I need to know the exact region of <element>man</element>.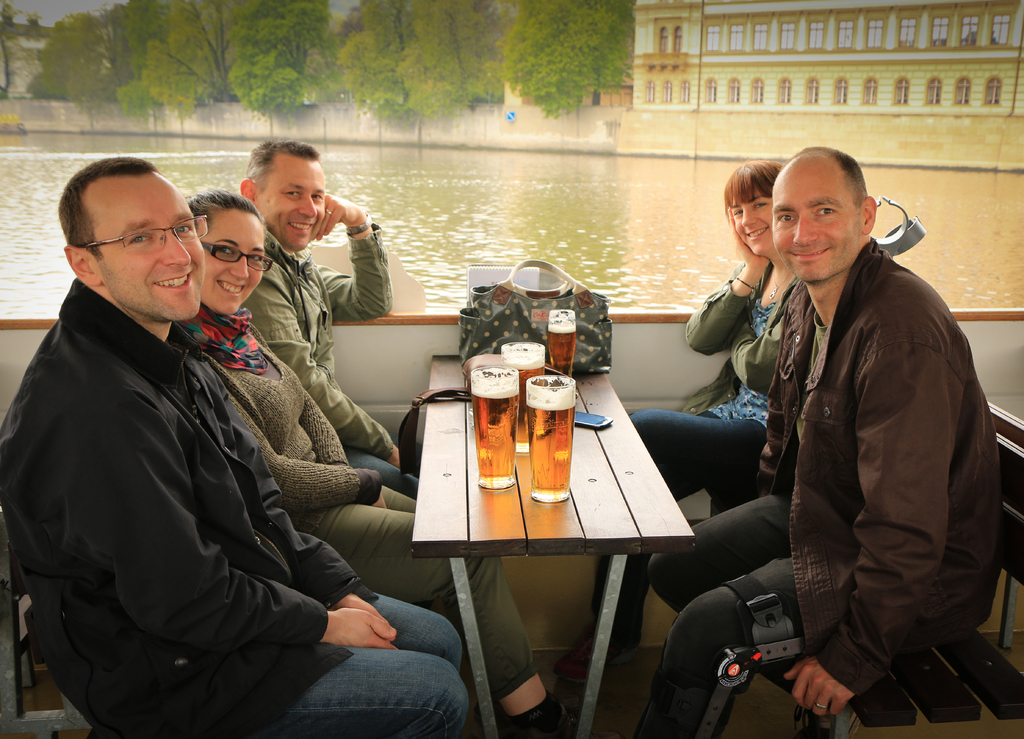
Region: box(39, 133, 428, 738).
